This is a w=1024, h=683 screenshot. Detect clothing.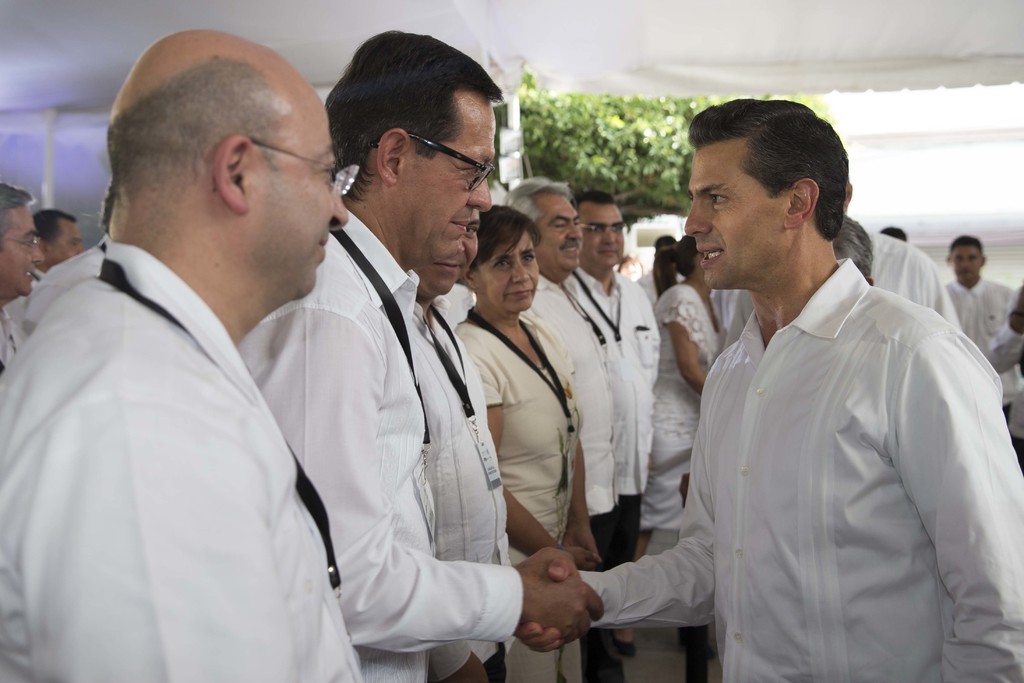
{"left": 870, "top": 225, "right": 967, "bottom": 330}.
